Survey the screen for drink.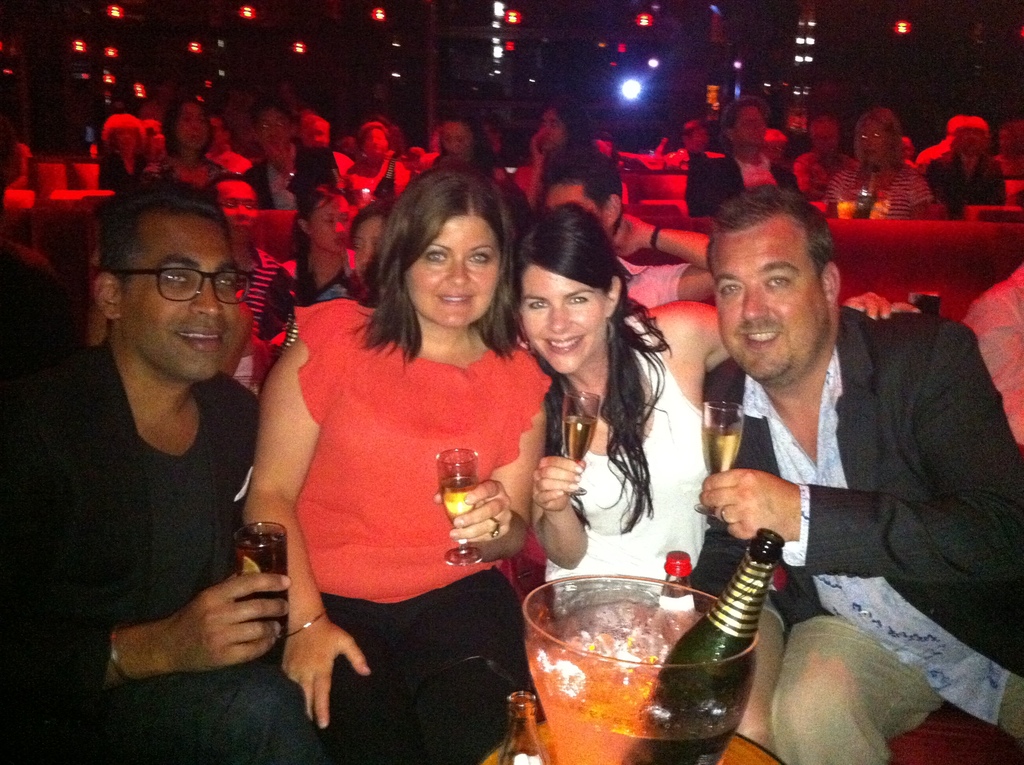
Survey found: 438,453,492,571.
